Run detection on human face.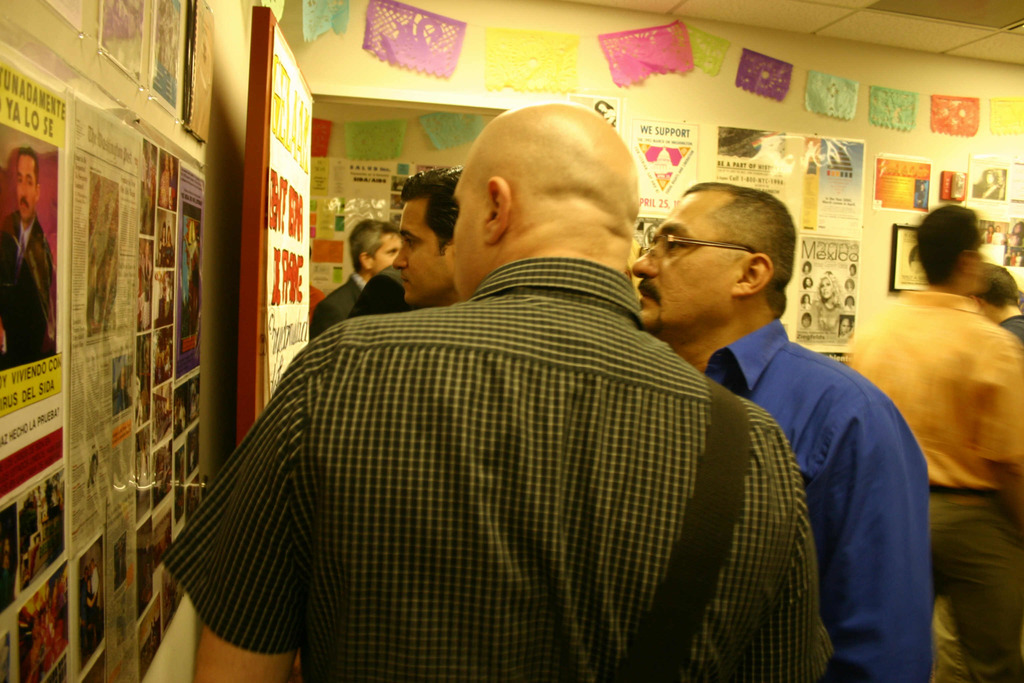
Result: crop(634, 195, 739, 331).
